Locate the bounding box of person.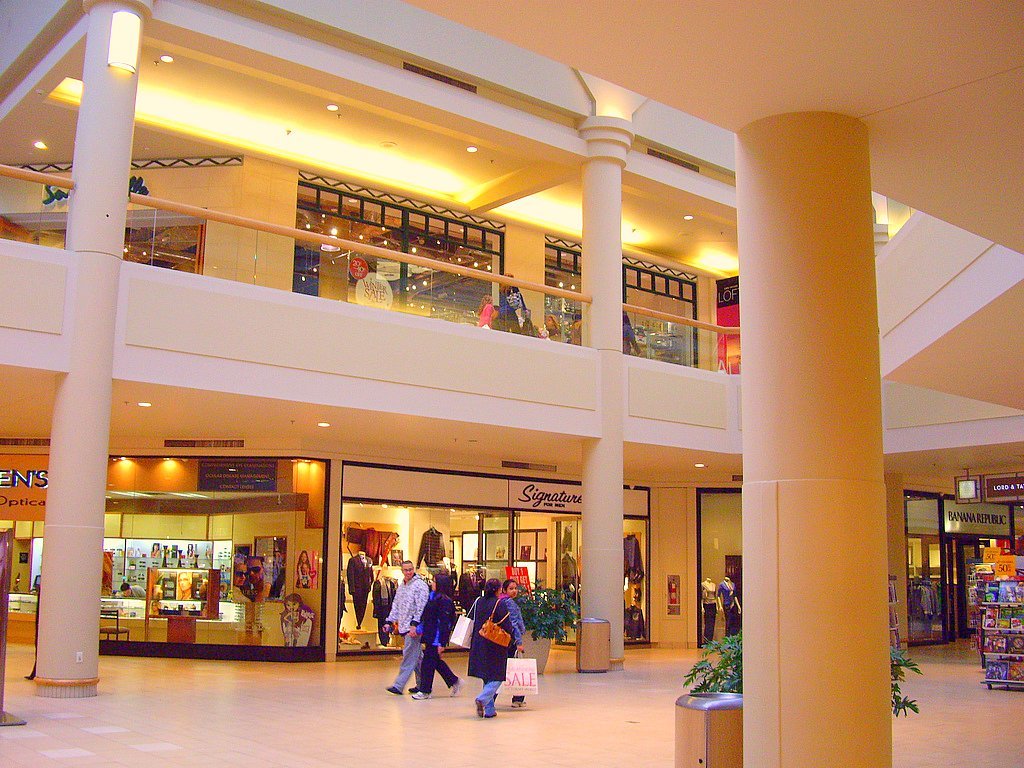
Bounding box: <bbox>404, 568, 464, 700</bbox>.
